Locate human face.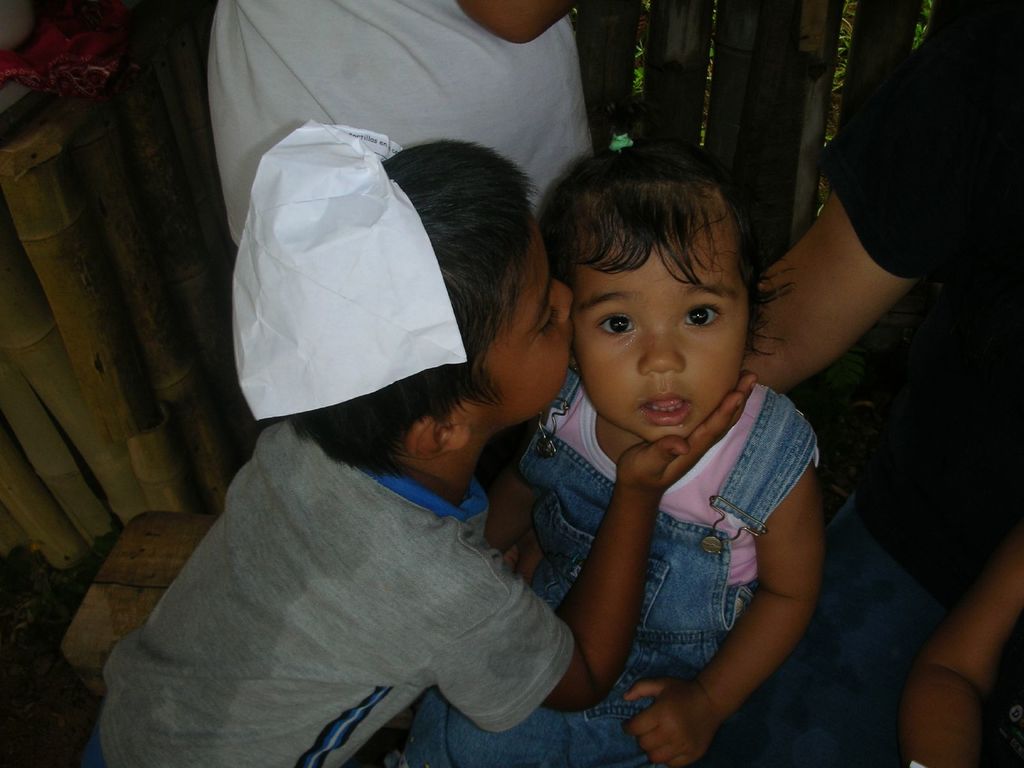
Bounding box: locate(454, 208, 570, 437).
